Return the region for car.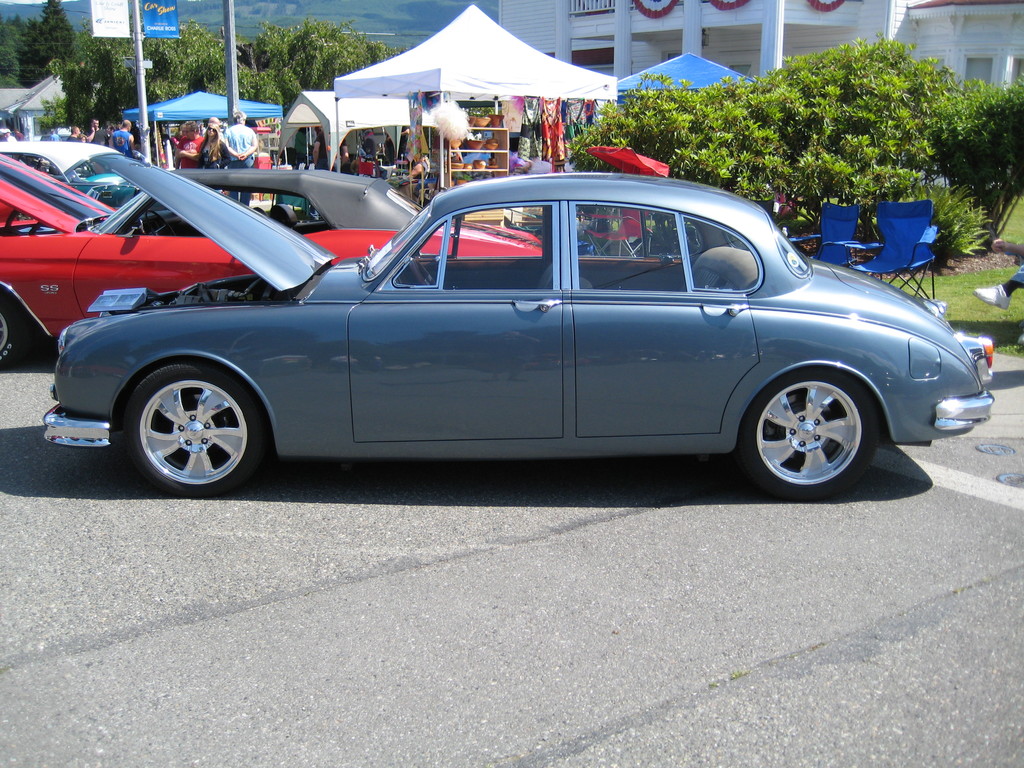
left=0, top=168, right=544, bottom=373.
